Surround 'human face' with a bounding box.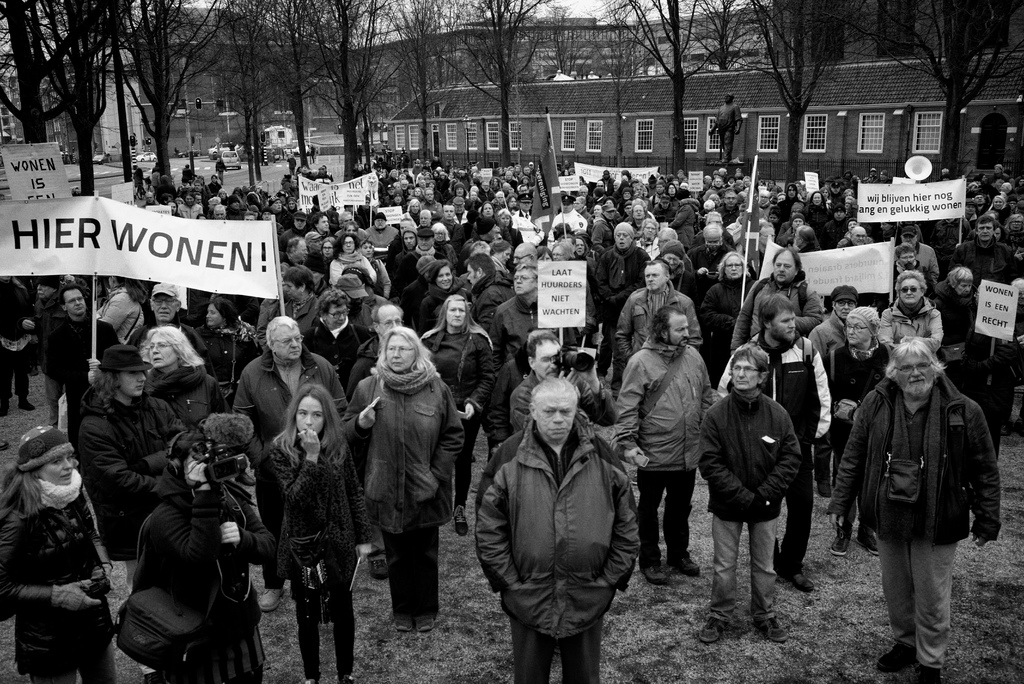
[711,198,719,206].
